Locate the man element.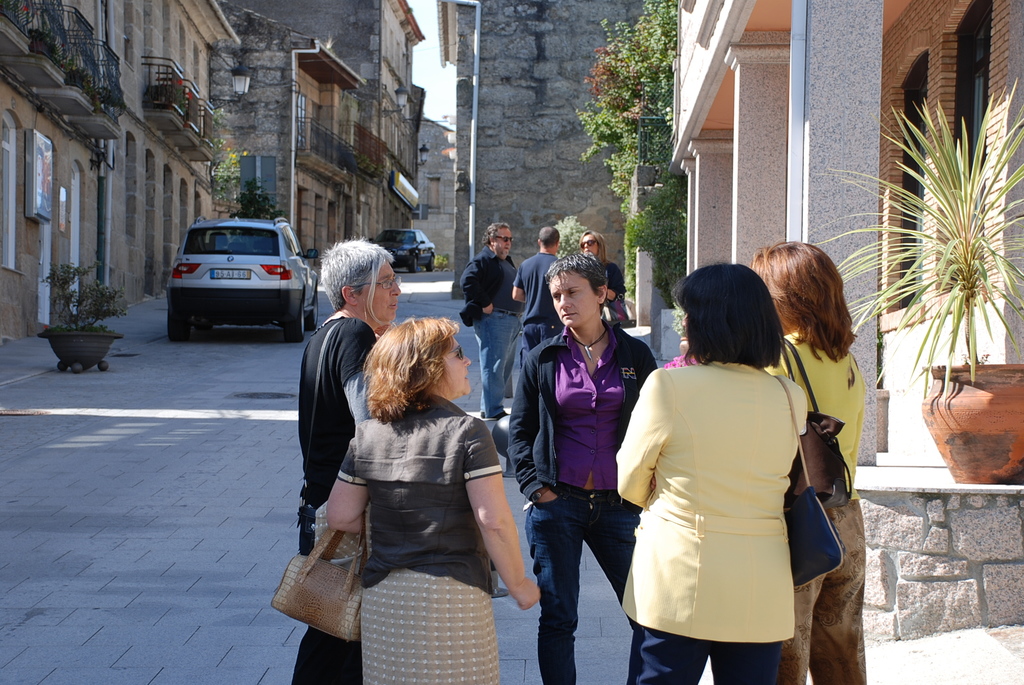
Element bbox: box=[454, 219, 531, 417].
